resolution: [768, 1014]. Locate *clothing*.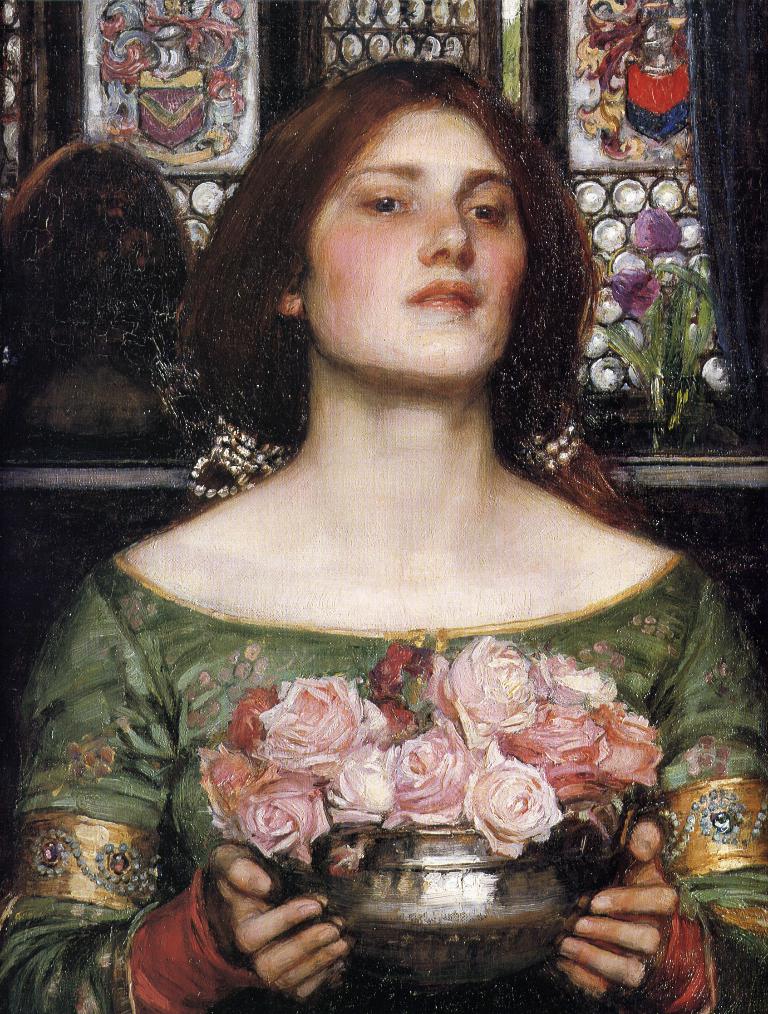
(112, 468, 750, 909).
